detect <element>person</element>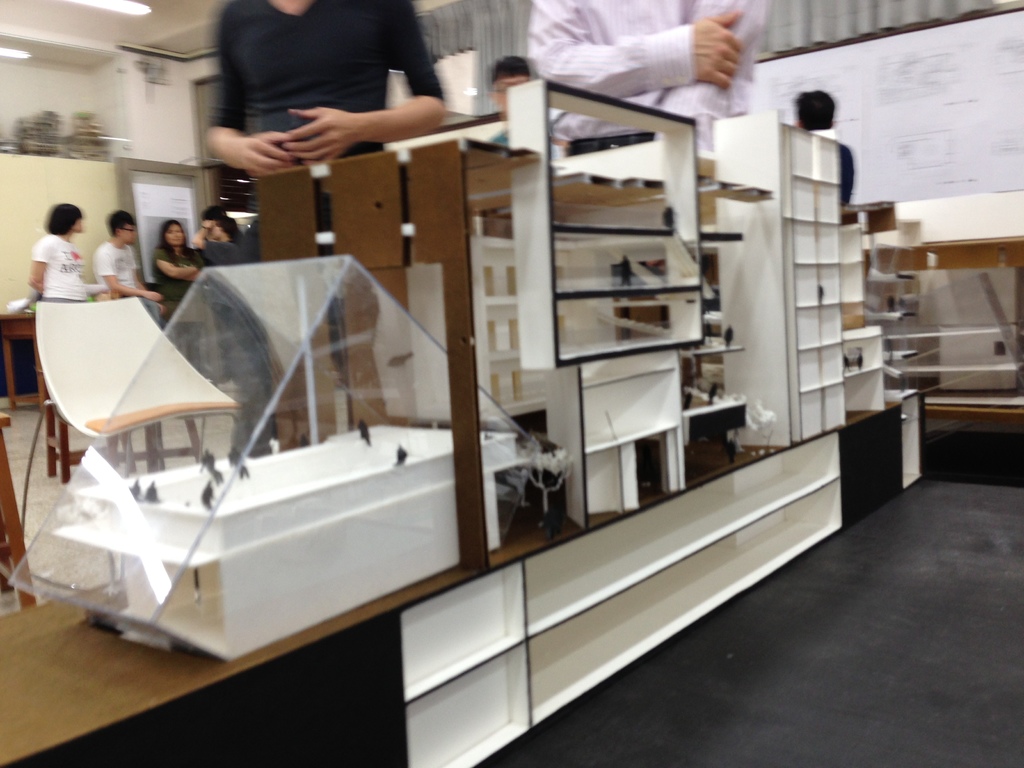
l=515, t=0, r=790, b=140
